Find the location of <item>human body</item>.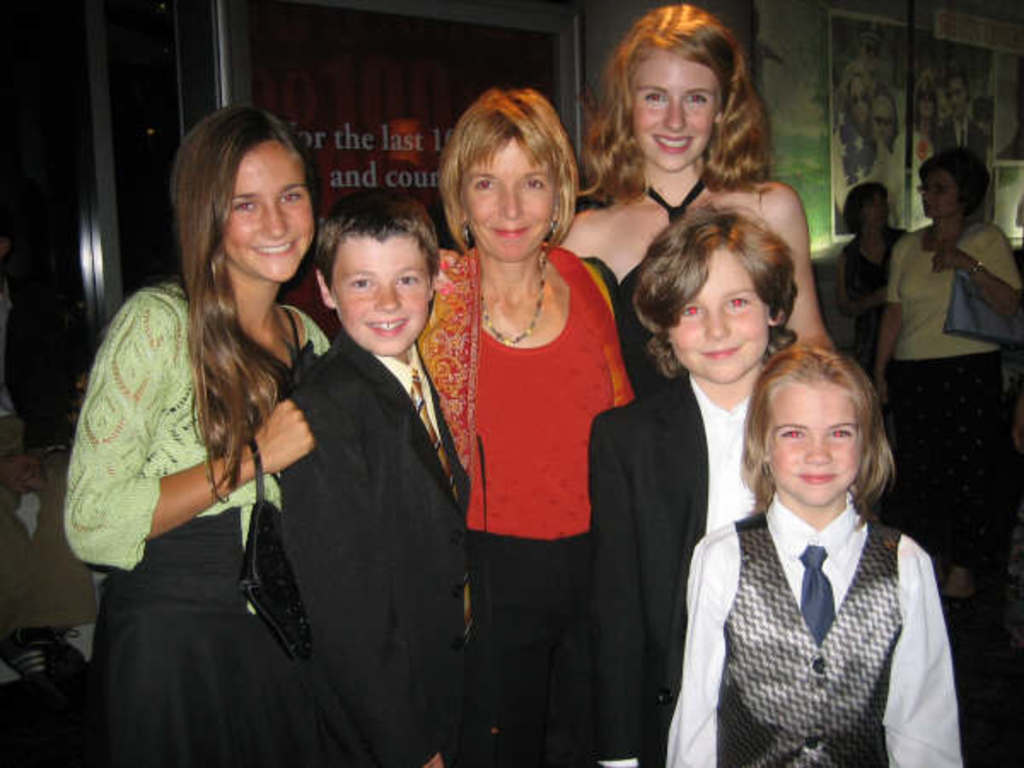
Location: [x1=445, y1=80, x2=649, y2=766].
